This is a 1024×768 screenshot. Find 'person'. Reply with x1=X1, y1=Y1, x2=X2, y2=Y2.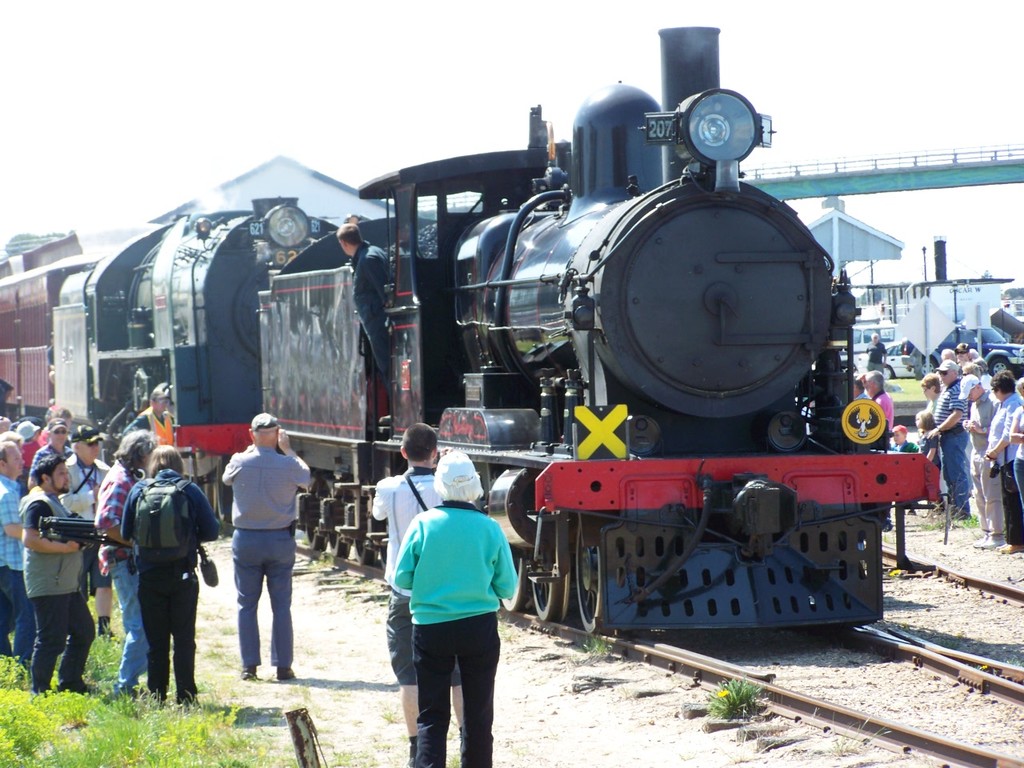
x1=966, y1=373, x2=1010, y2=551.
